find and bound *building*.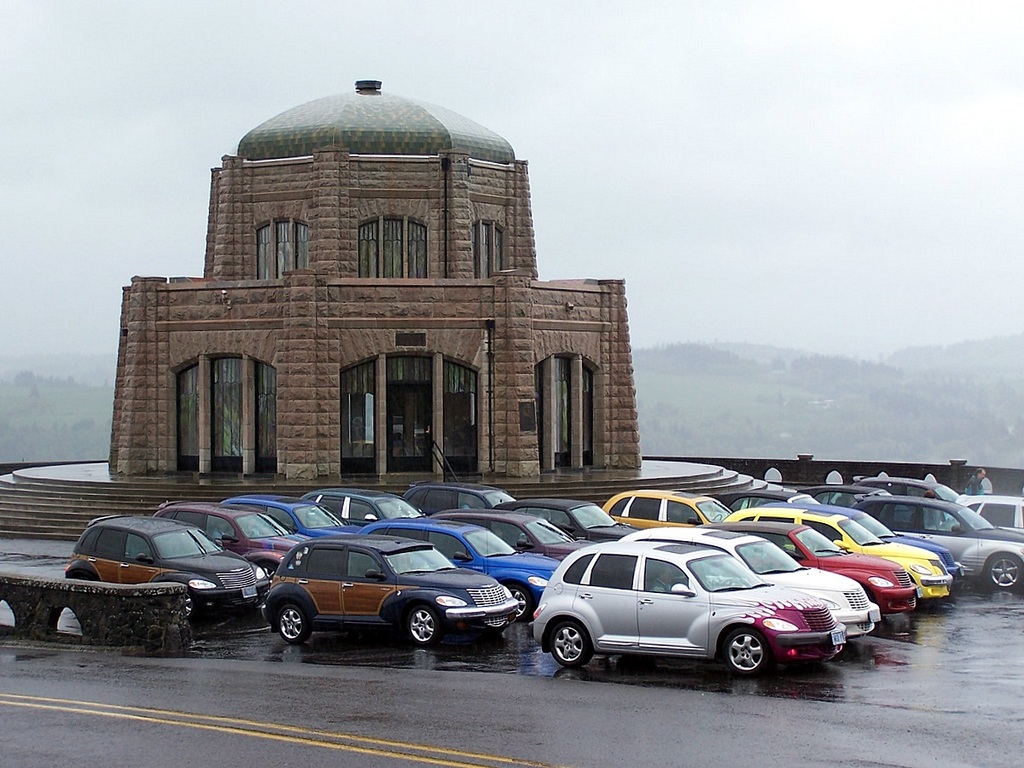
Bound: Rect(0, 82, 796, 542).
